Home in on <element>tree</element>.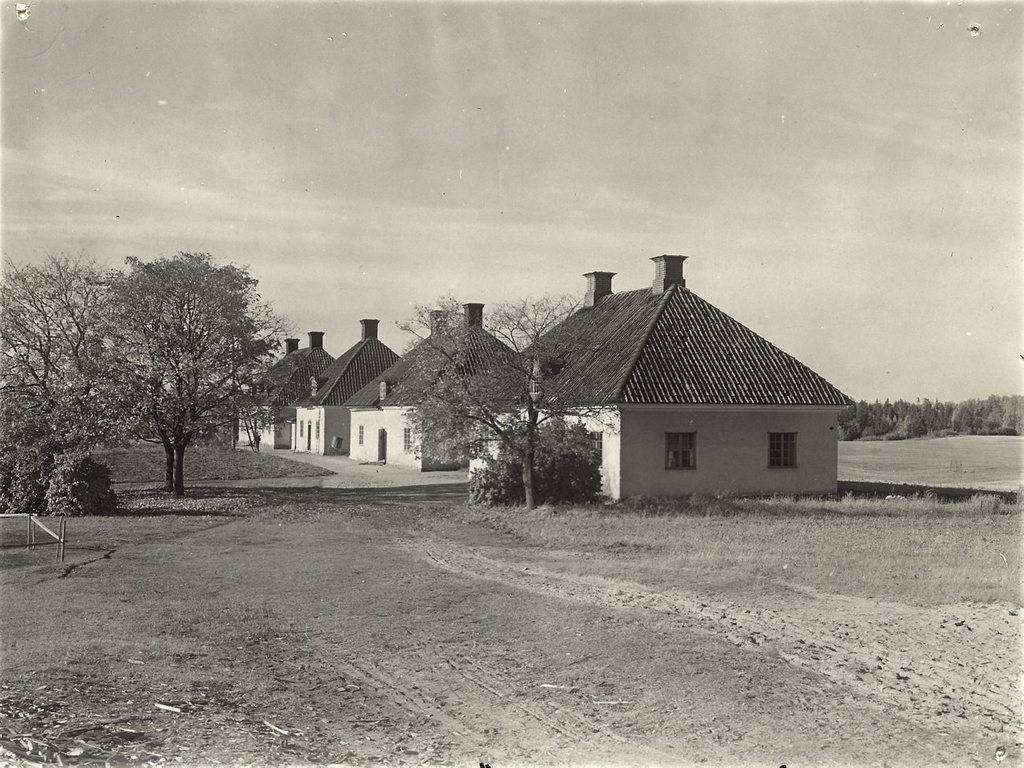
Homed in at (388,284,595,509).
